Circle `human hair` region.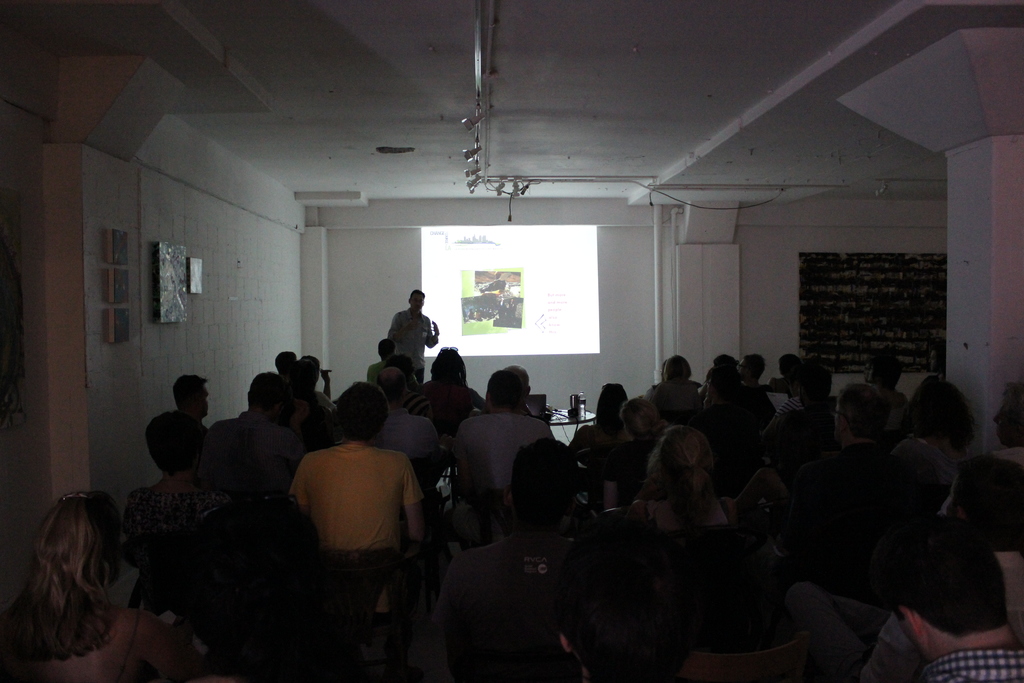
Region: pyautogui.locateOnScreen(149, 409, 203, 473).
